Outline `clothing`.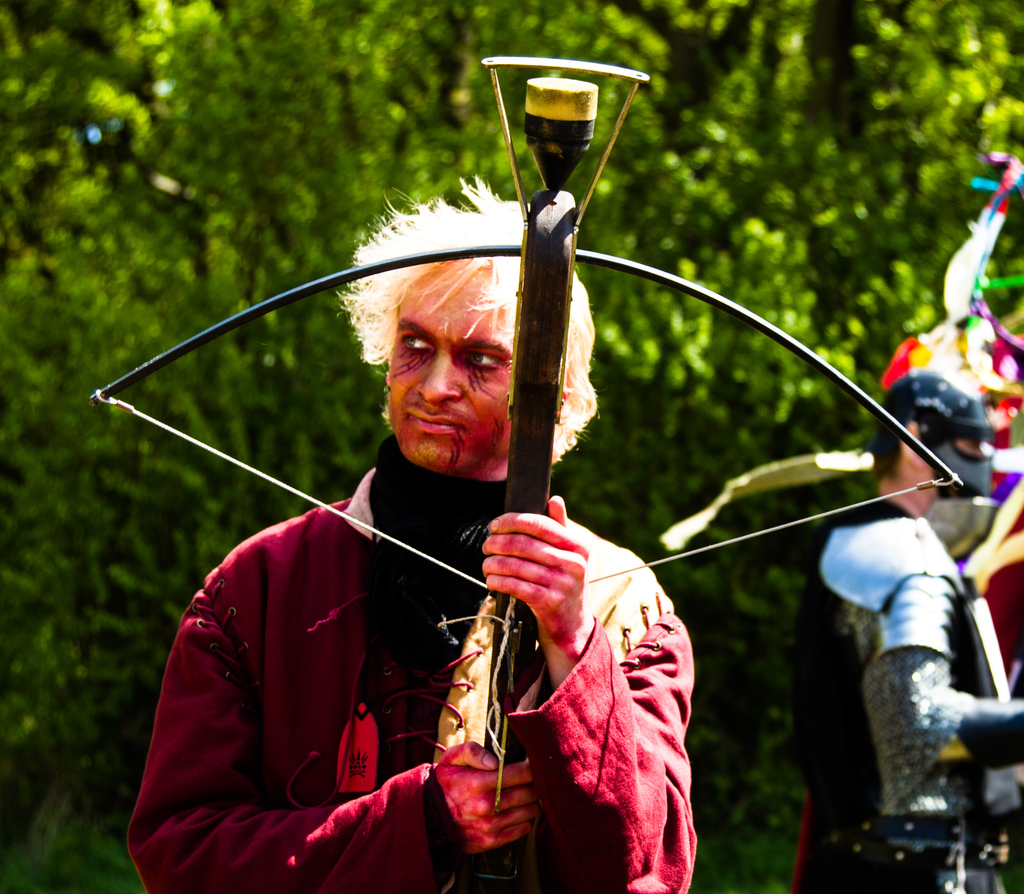
Outline: 125 435 695 893.
